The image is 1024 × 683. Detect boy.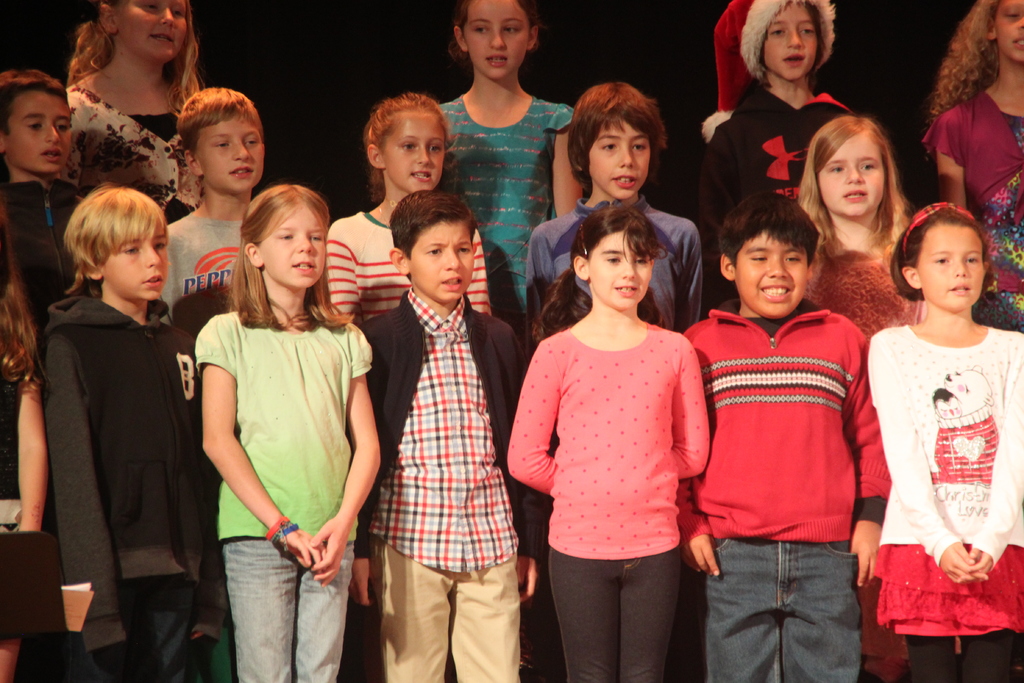
Detection: (694, 0, 858, 278).
